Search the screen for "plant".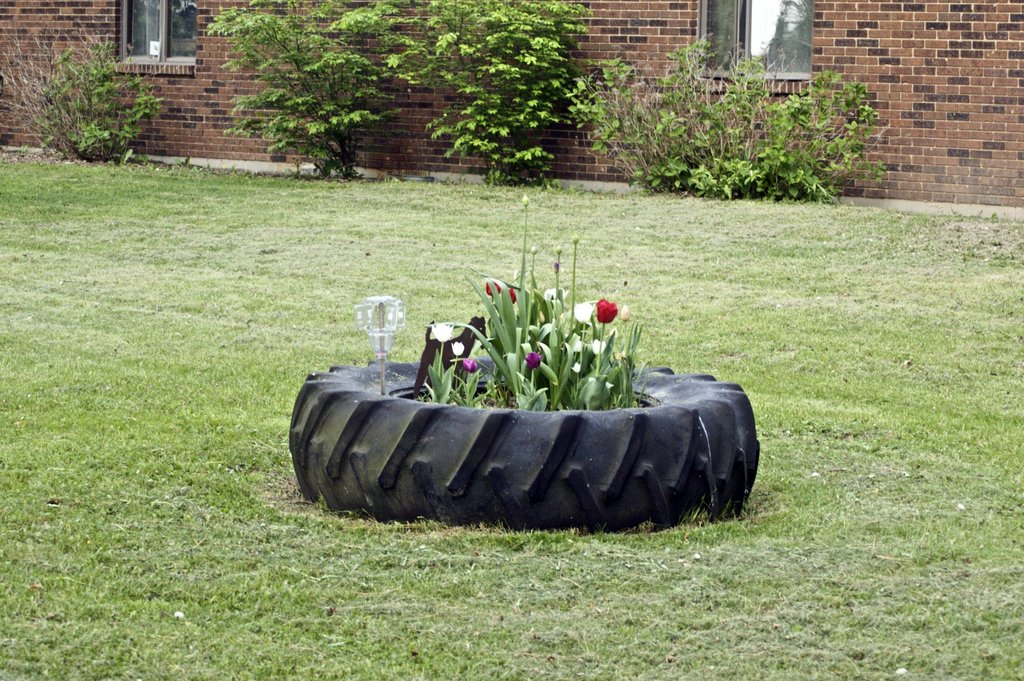
Found at 381, 1, 605, 192.
